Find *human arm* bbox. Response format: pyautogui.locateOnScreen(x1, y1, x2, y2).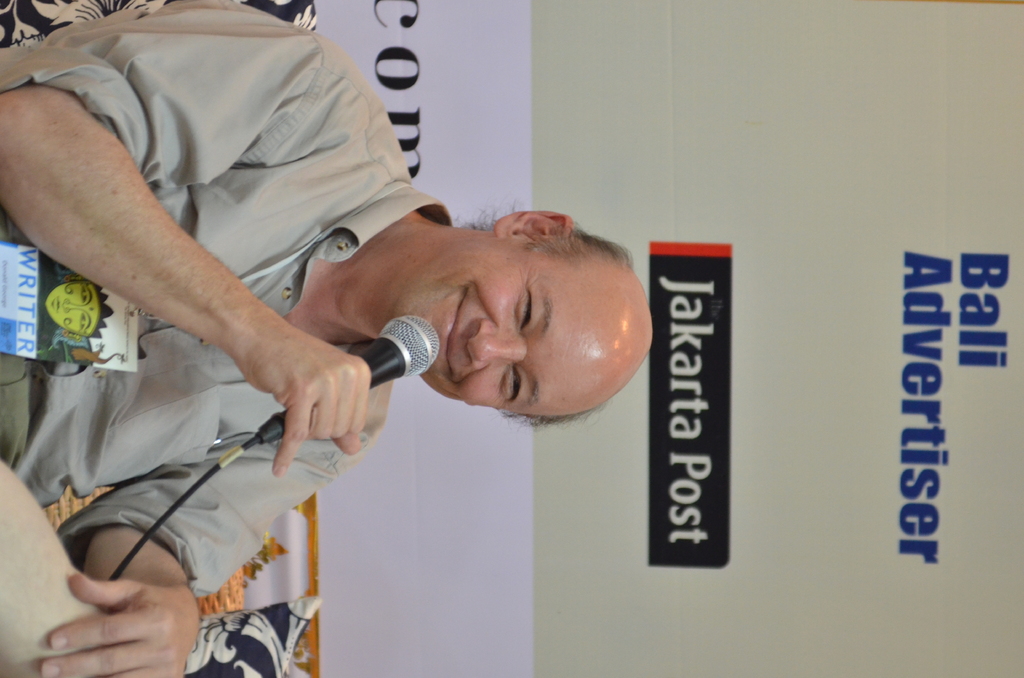
pyautogui.locateOnScreen(36, 430, 390, 677).
